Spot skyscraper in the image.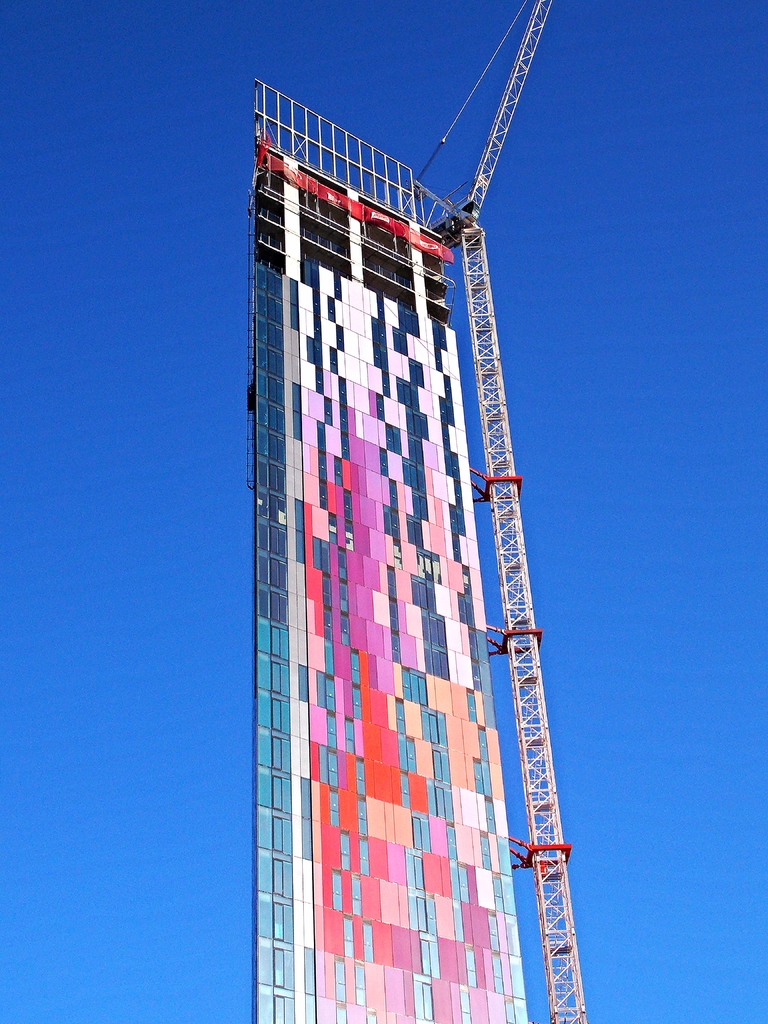
skyscraper found at 244,78,587,1023.
